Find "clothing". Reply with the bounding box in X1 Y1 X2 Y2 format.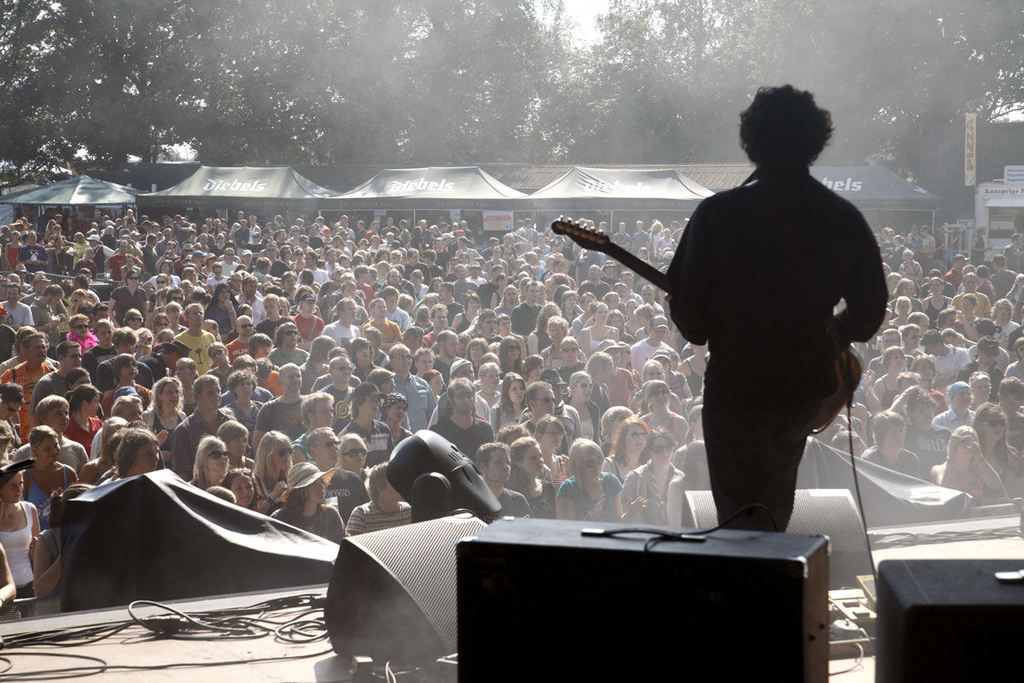
228 336 249 363.
